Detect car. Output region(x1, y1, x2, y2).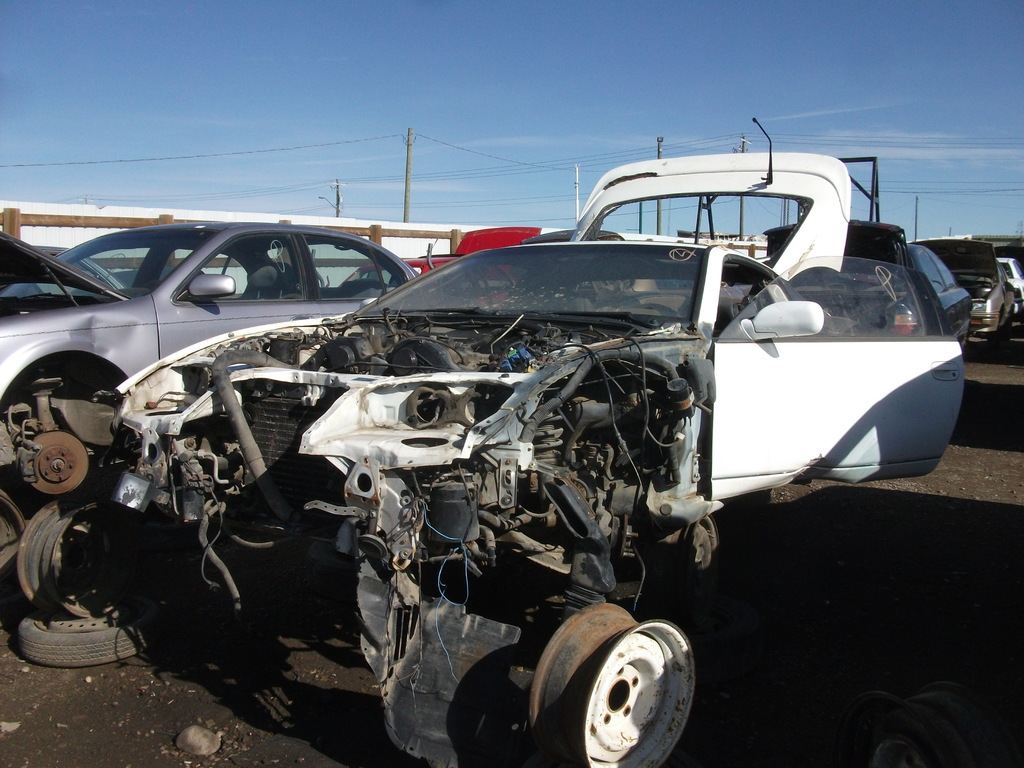
region(3, 120, 964, 767).
